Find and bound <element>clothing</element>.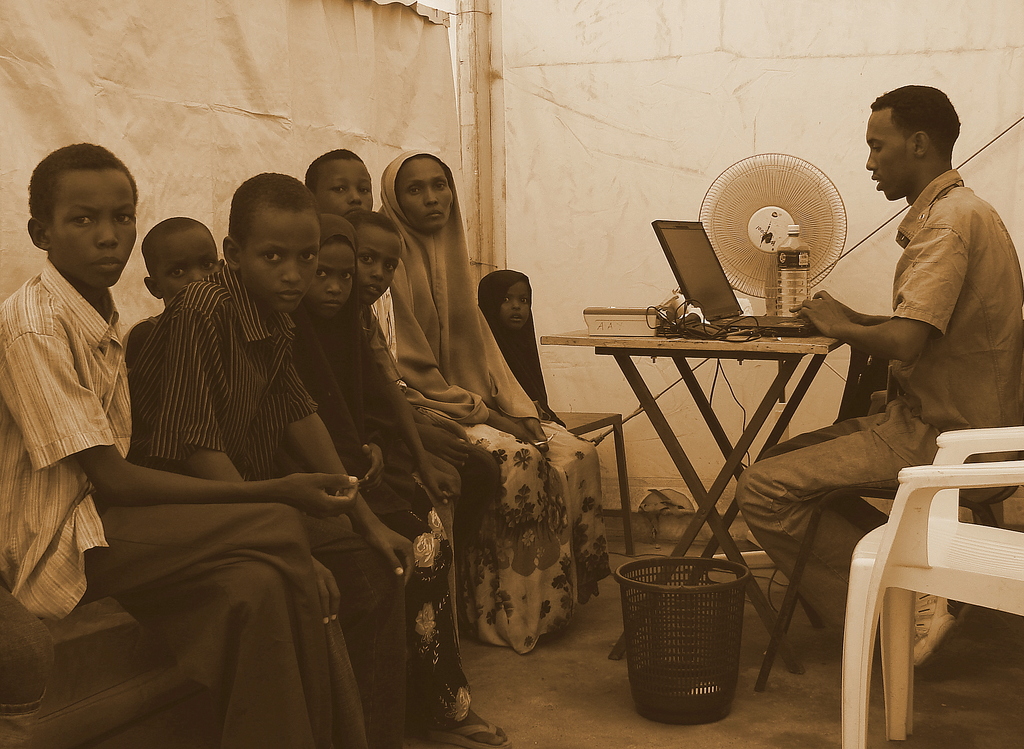
Bound: <box>734,170,1023,632</box>.
